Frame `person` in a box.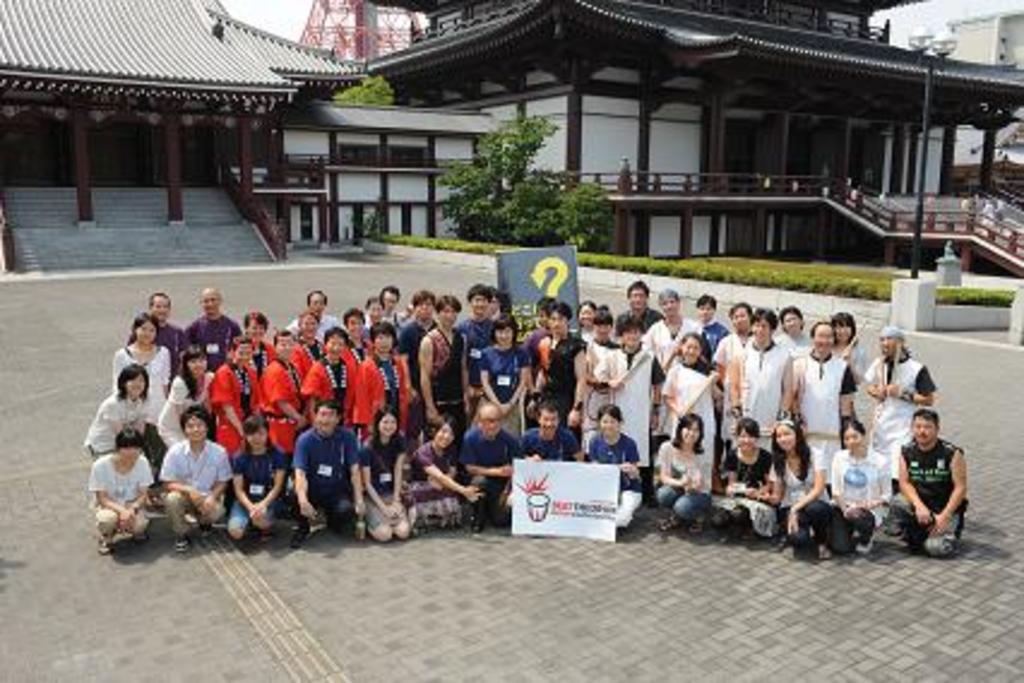
[x1=522, y1=303, x2=606, y2=435].
